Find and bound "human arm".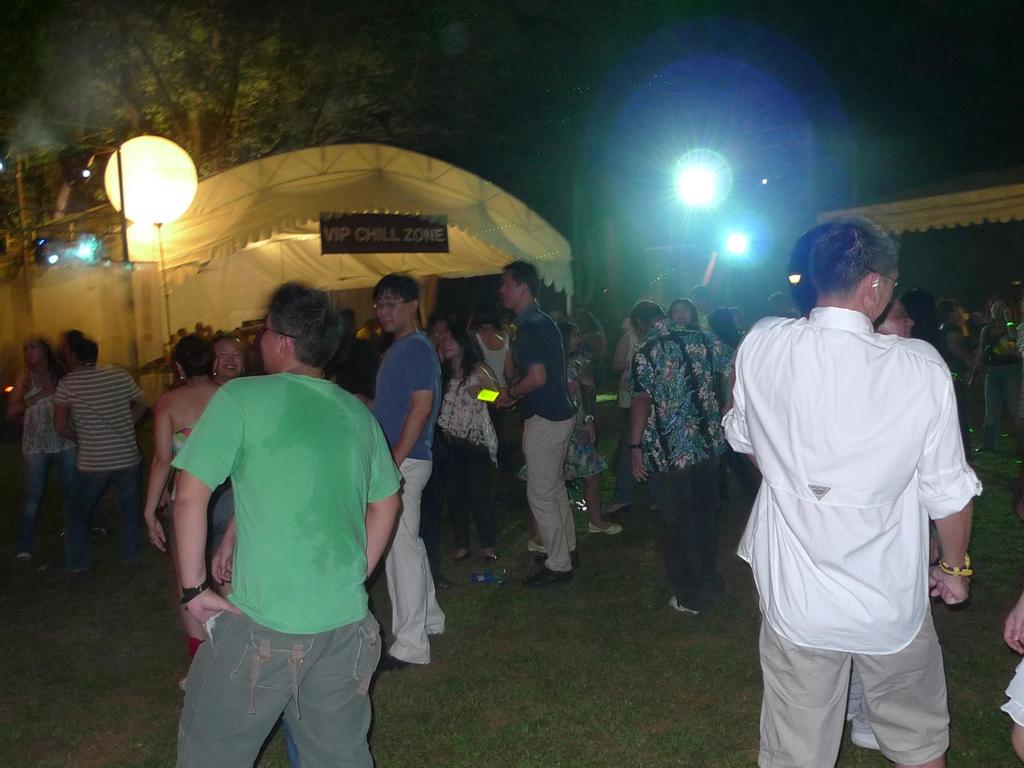
Bound: bbox=(167, 381, 238, 637).
